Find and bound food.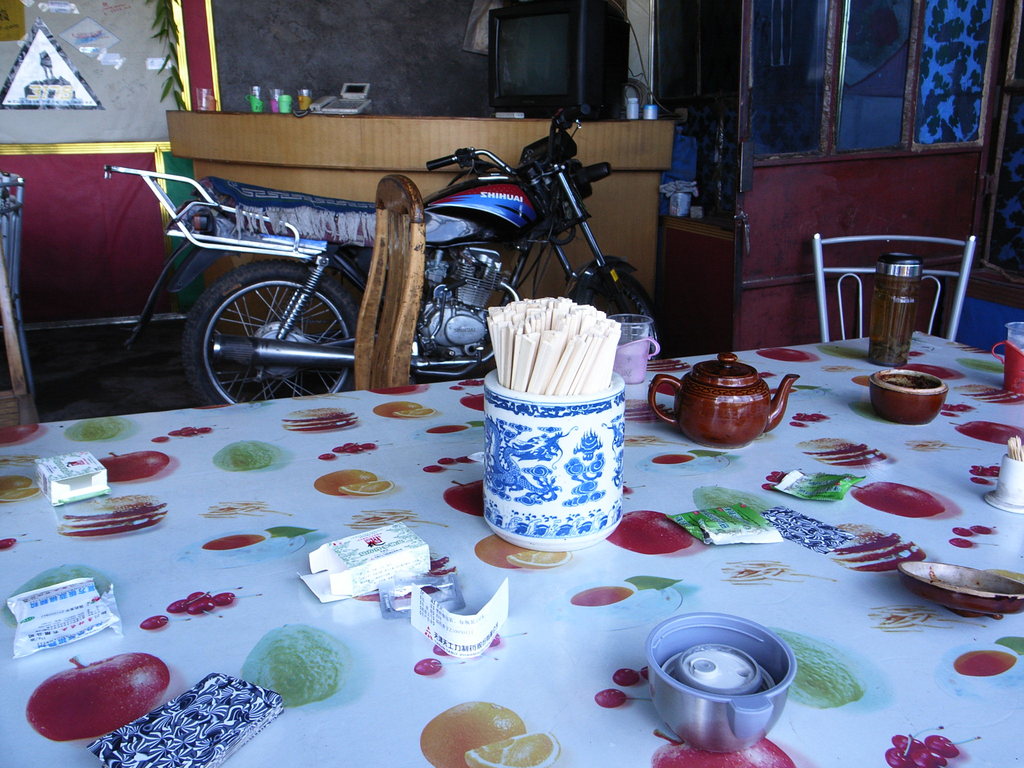
Bound: 448 376 489 392.
